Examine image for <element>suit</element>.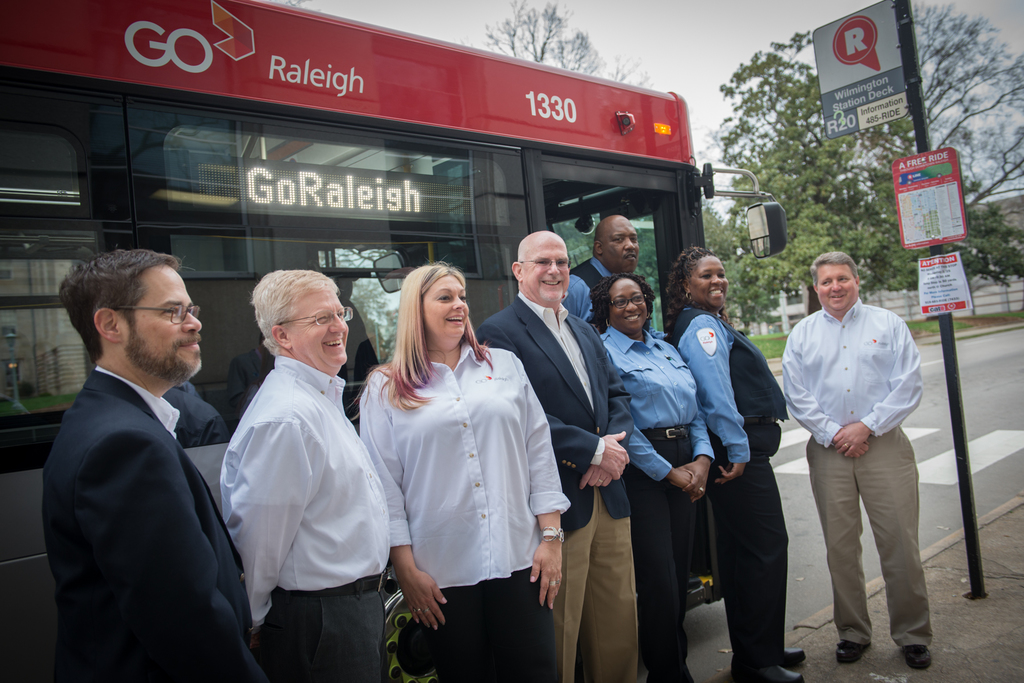
Examination result: (x1=478, y1=282, x2=646, y2=681).
